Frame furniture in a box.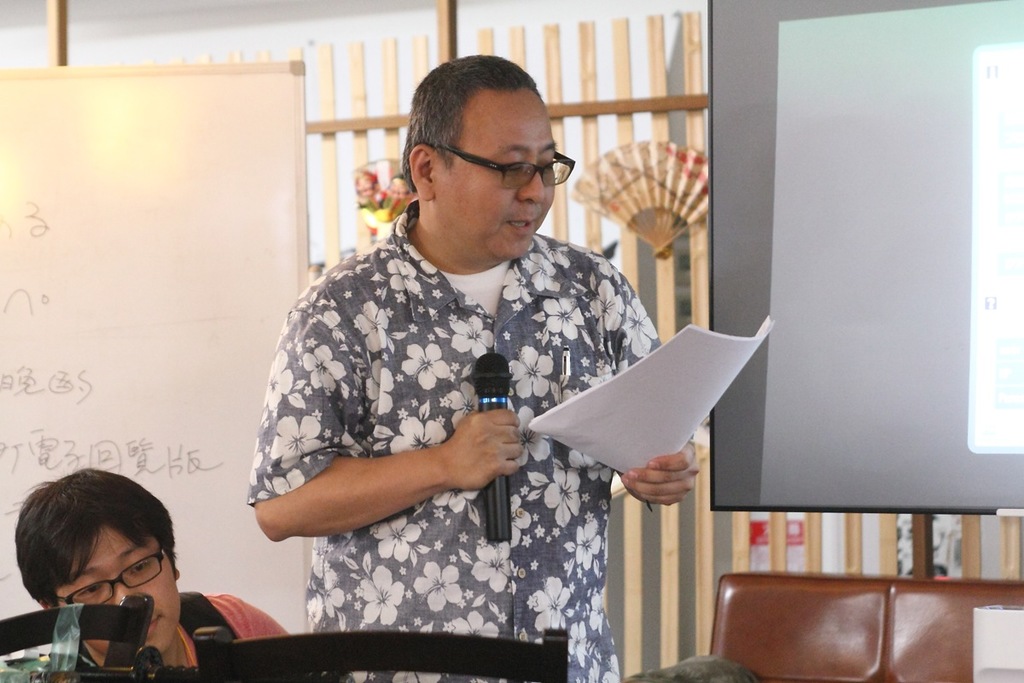
[left=0, top=590, right=154, bottom=682].
